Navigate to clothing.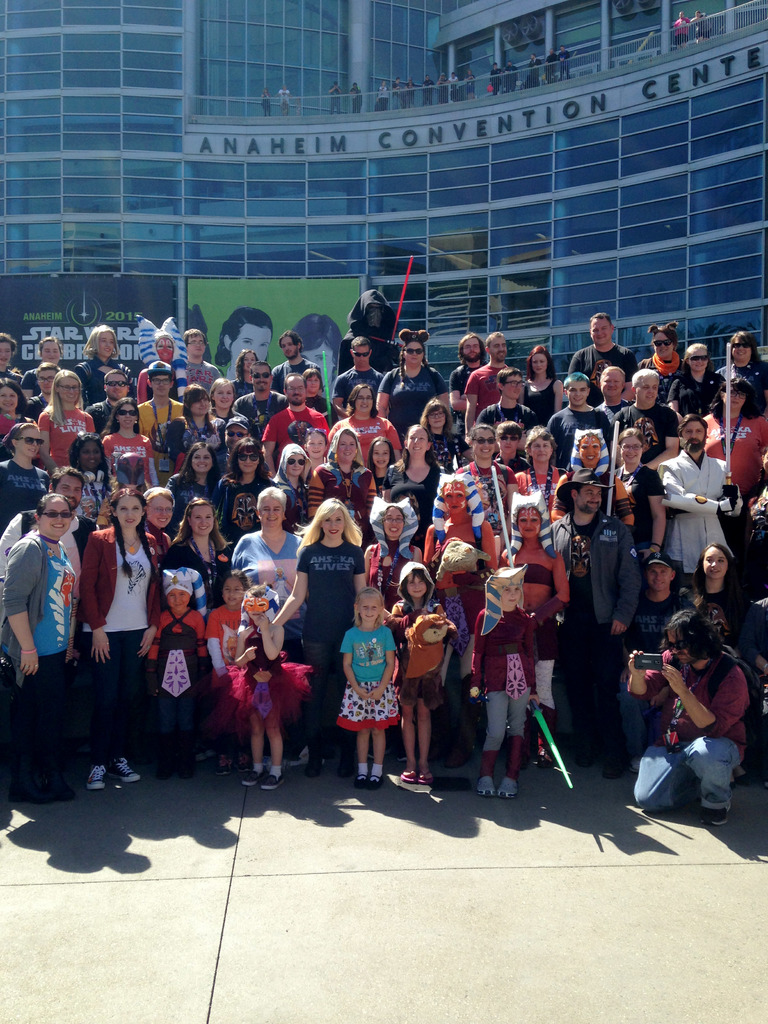
Navigation target: <bbox>297, 533, 351, 745</bbox>.
